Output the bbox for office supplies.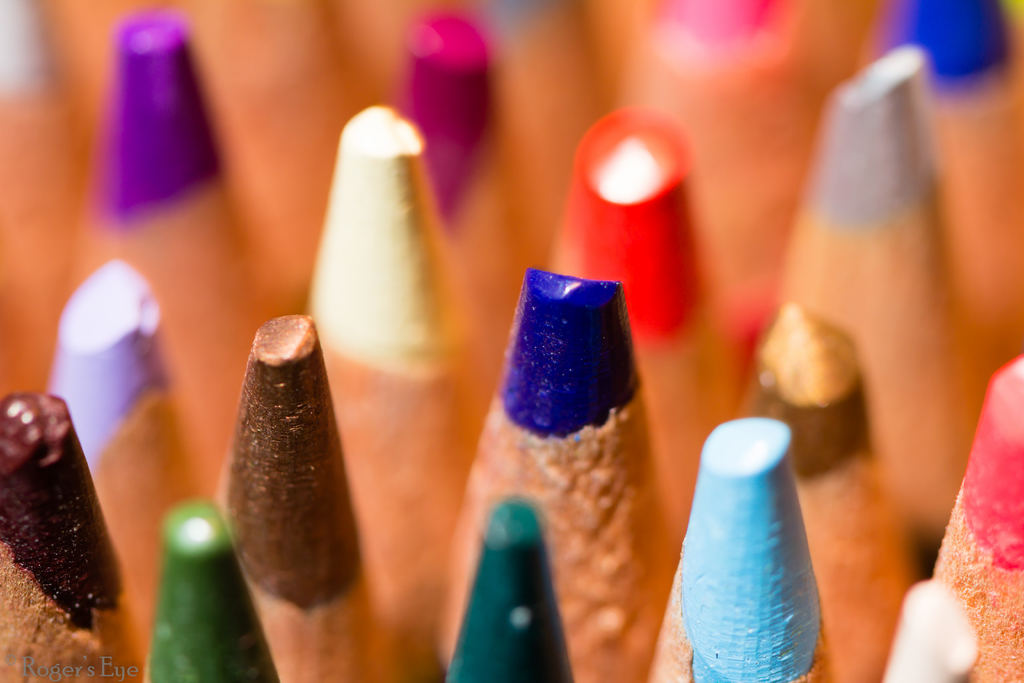
box(97, 24, 257, 429).
